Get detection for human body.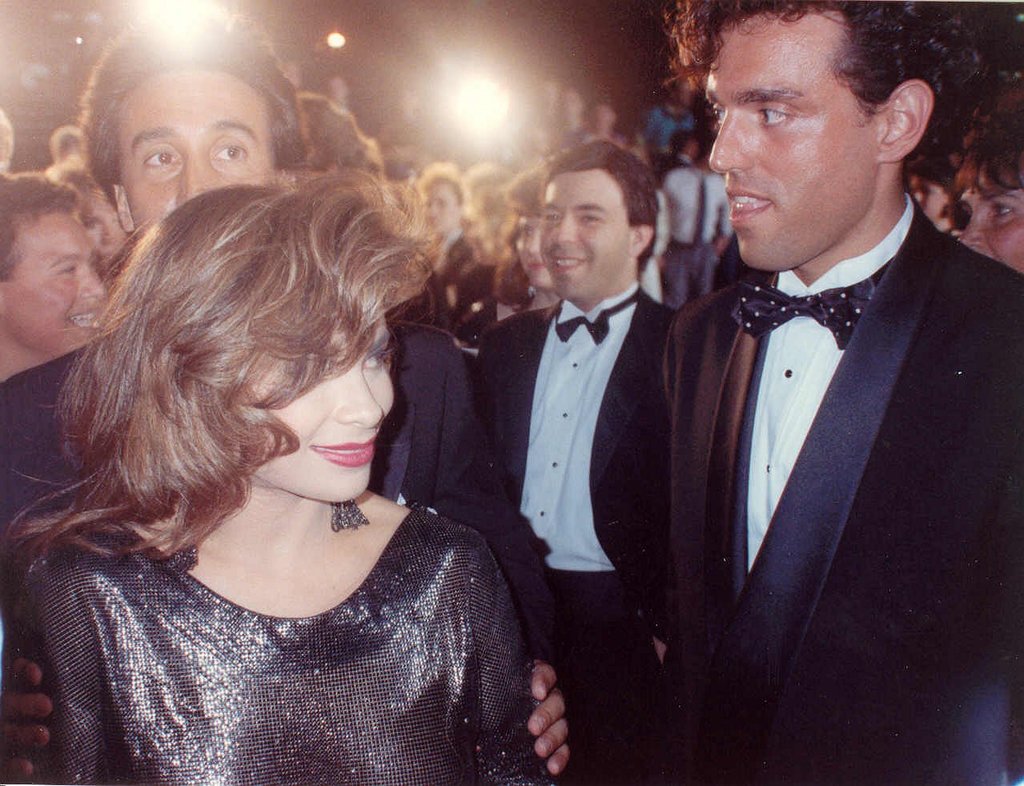
Detection: <bbox>72, 17, 315, 223</bbox>.
